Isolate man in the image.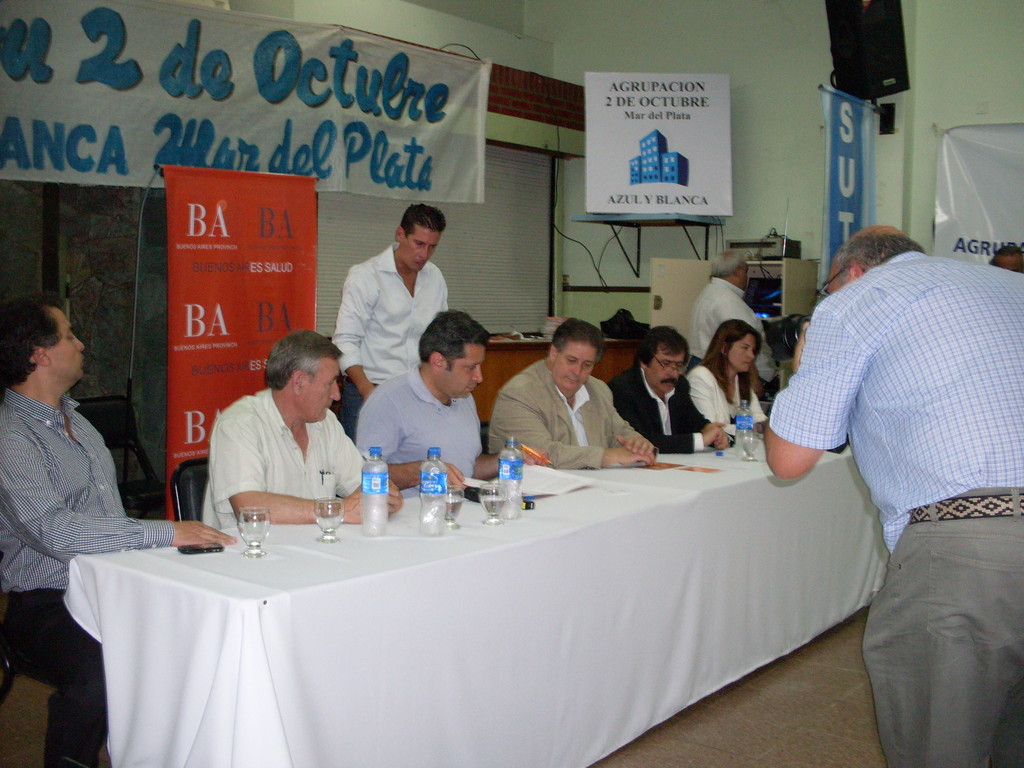
Isolated region: 608,317,728,451.
